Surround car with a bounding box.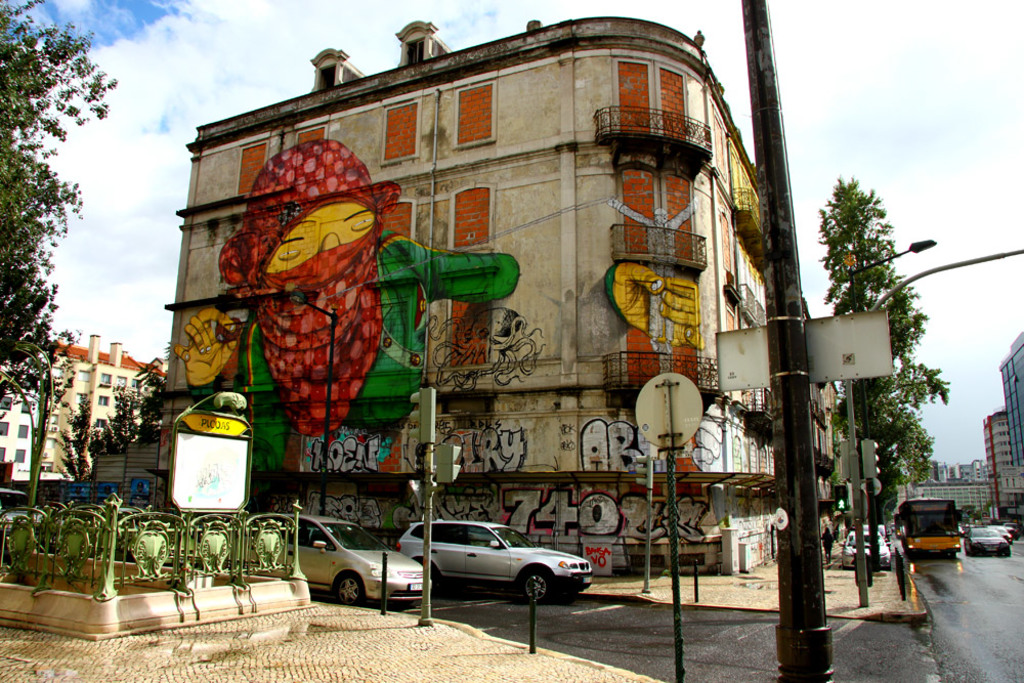
BBox(839, 527, 894, 570).
